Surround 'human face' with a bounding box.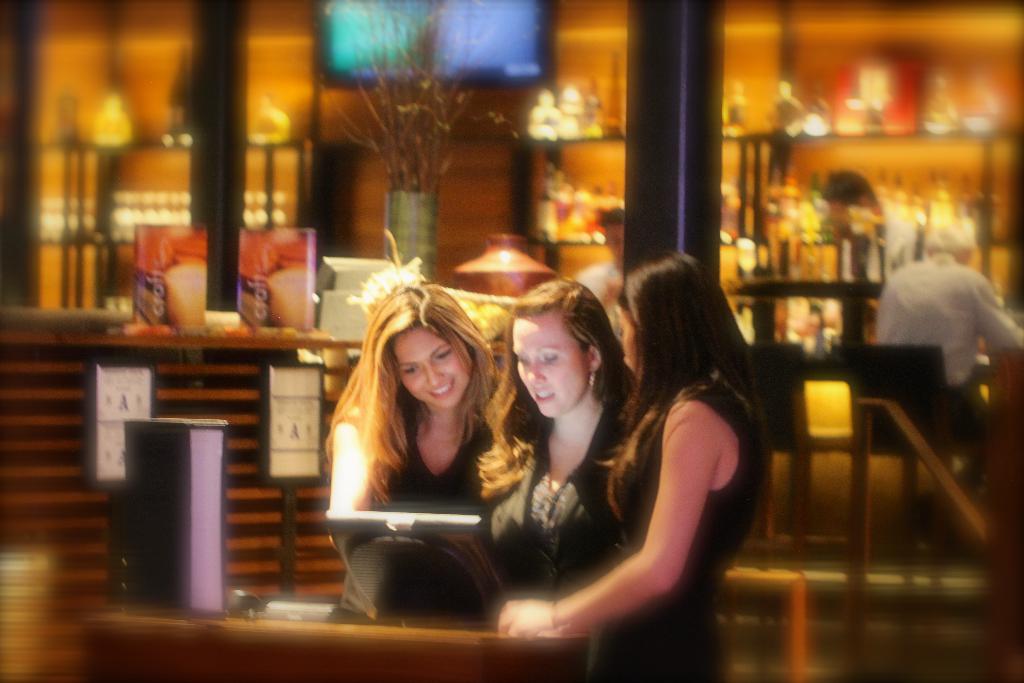
391, 325, 476, 408.
